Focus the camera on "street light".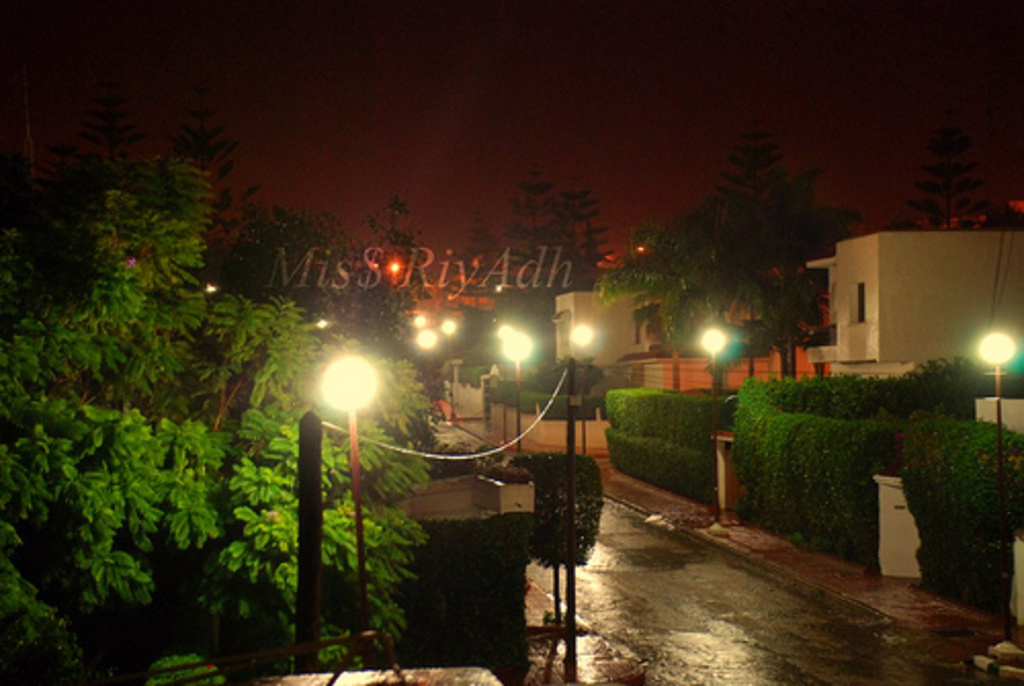
Focus region: pyautogui.locateOnScreen(977, 328, 1020, 500).
